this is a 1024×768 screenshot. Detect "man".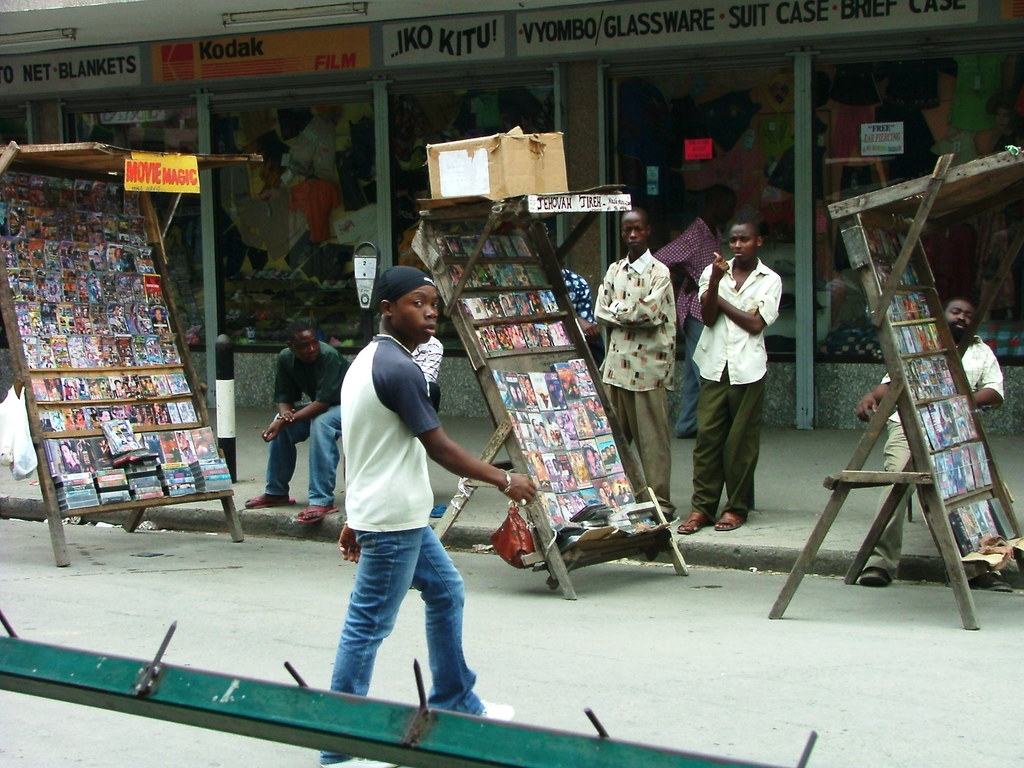
242,320,351,529.
